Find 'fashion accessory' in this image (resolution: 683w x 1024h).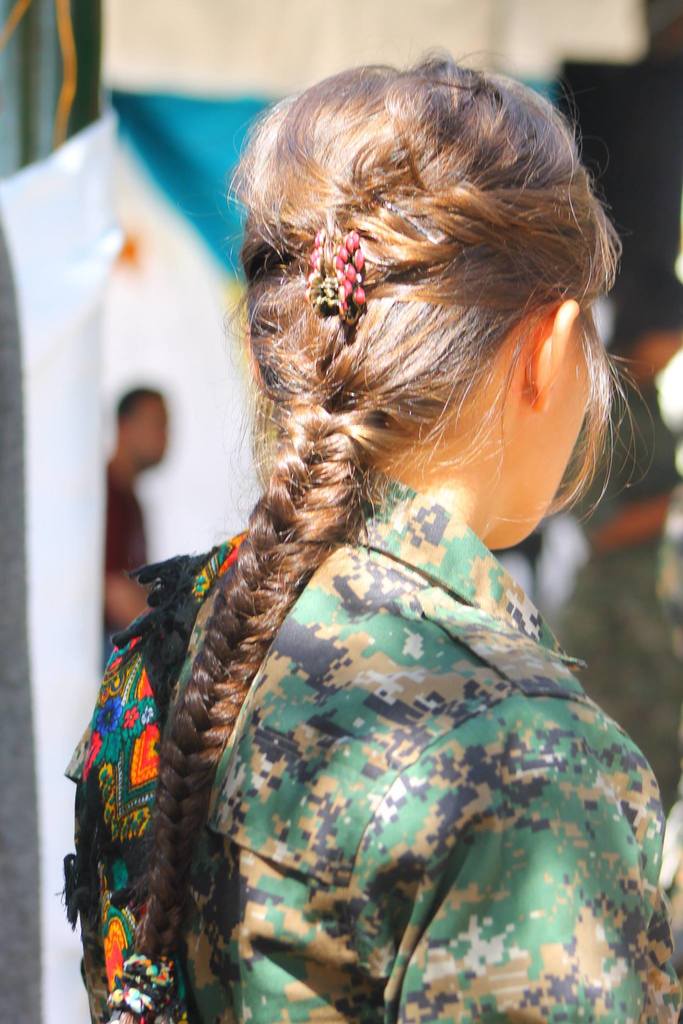
pyautogui.locateOnScreen(309, 214, 372, 321).
